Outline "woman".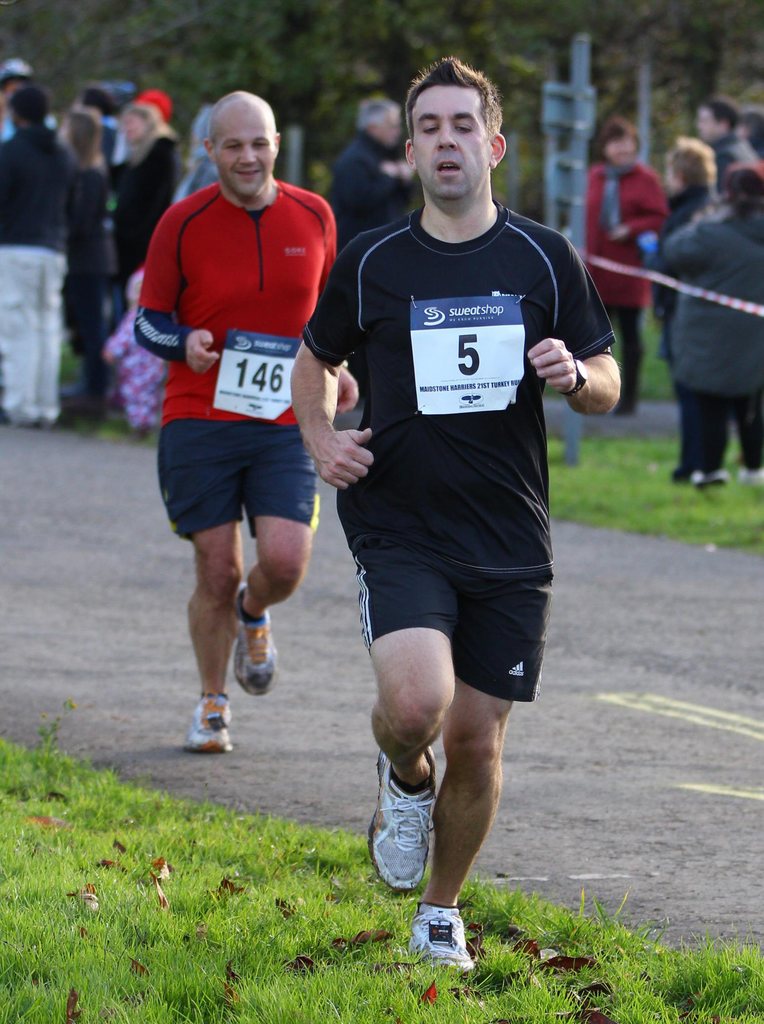
Outline: bbox(589, 132, 674, 405).
